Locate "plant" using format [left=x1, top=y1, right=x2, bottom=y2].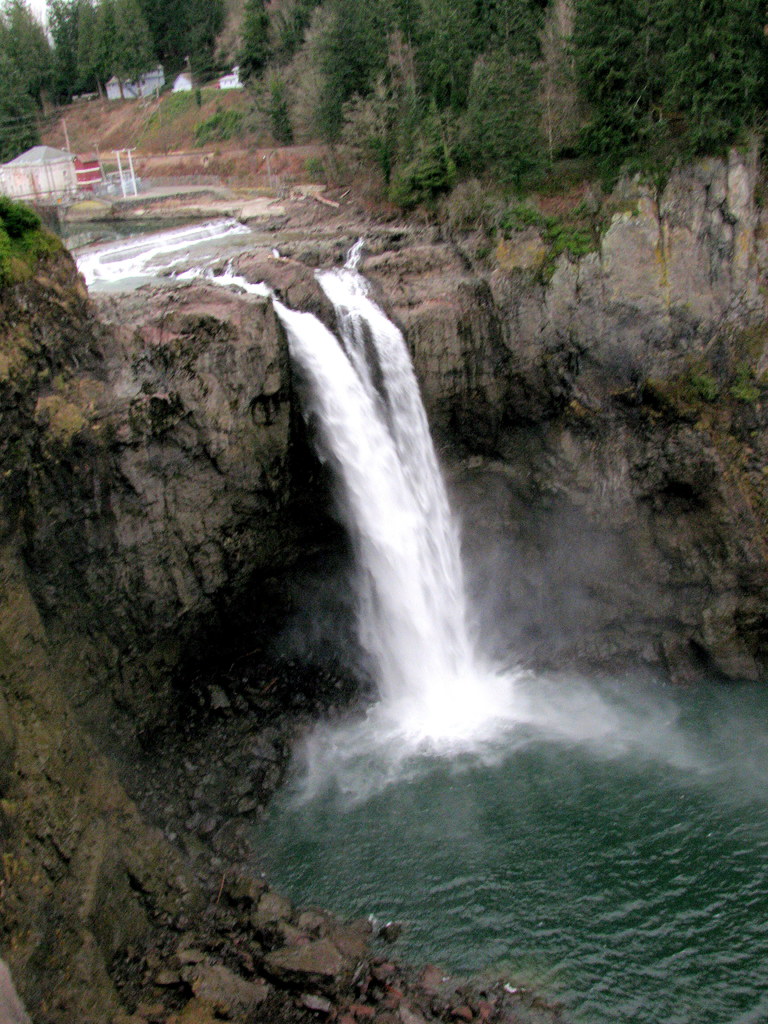
[left=262, top=69, right=300, bottom=142].
